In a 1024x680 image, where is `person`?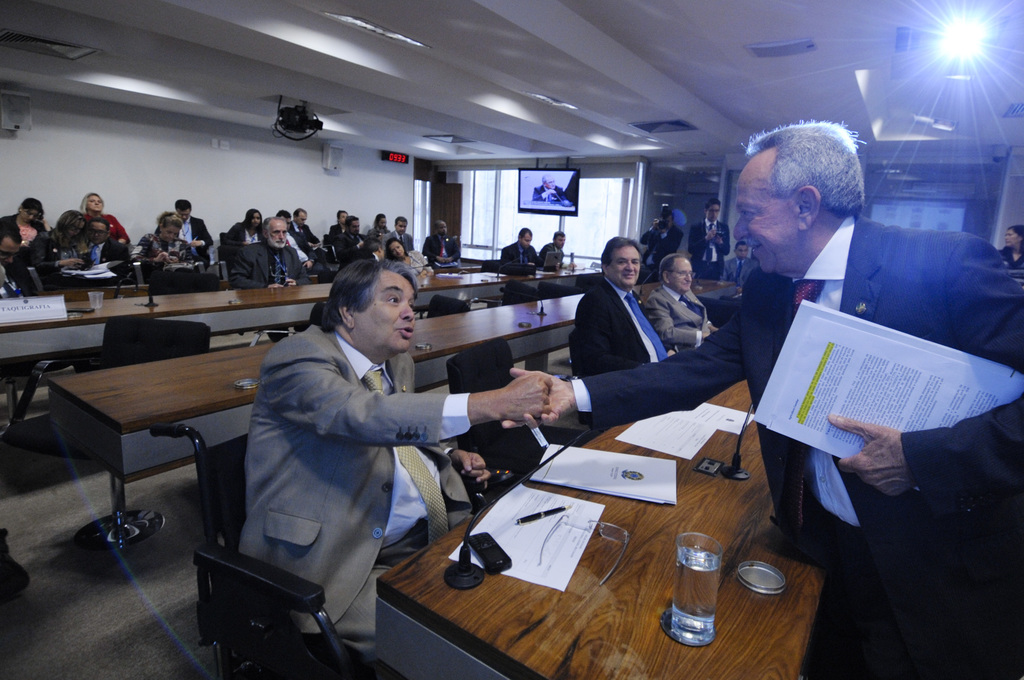
BBox(12, 206, 82, 287).
